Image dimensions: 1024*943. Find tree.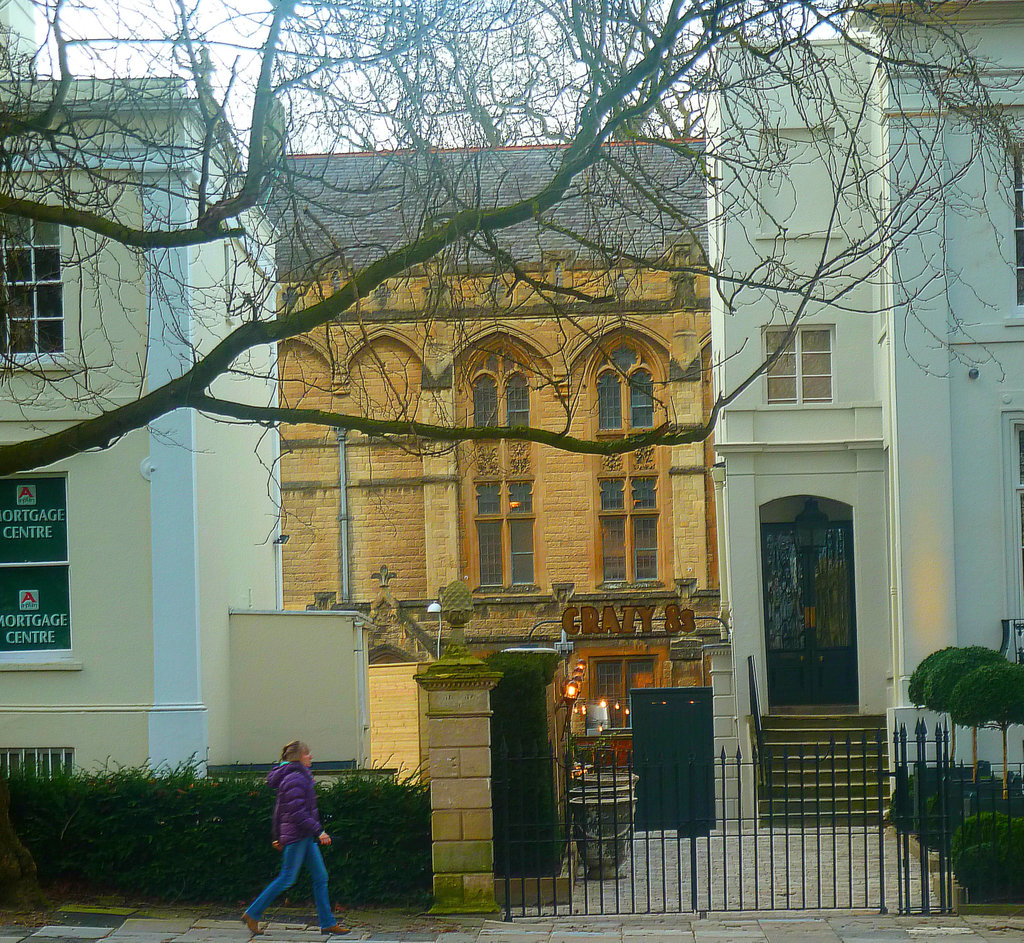
l=950, t=656, r=1023, b=825.
